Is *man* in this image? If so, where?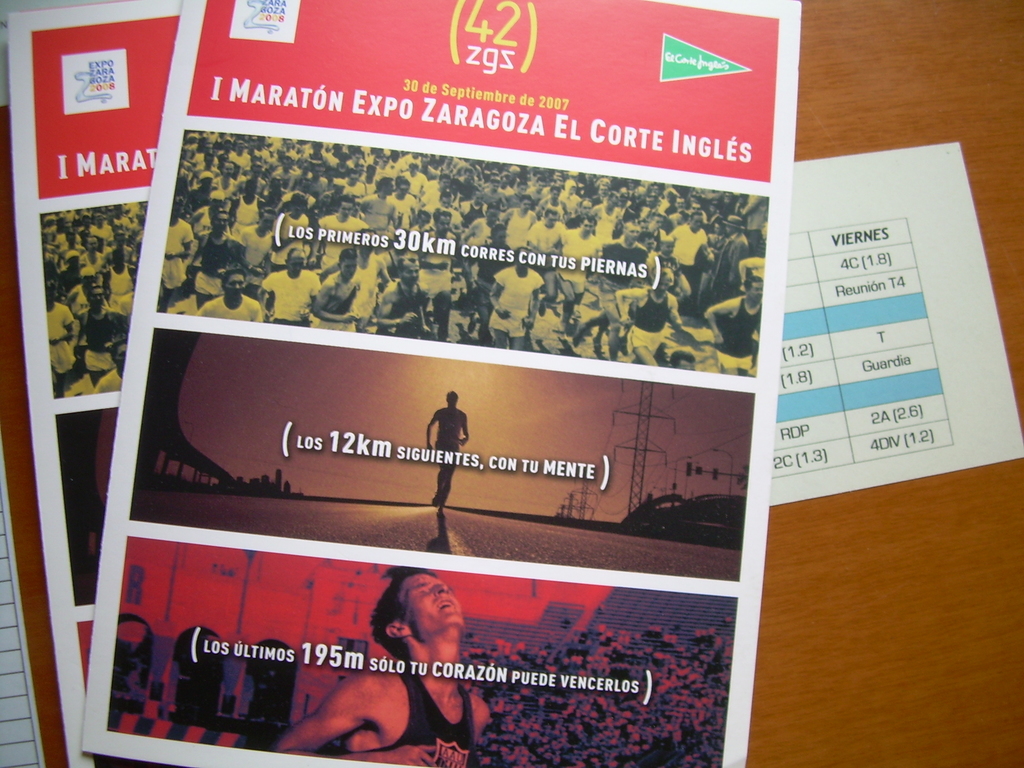
Yes, at 599 220 645 355.
